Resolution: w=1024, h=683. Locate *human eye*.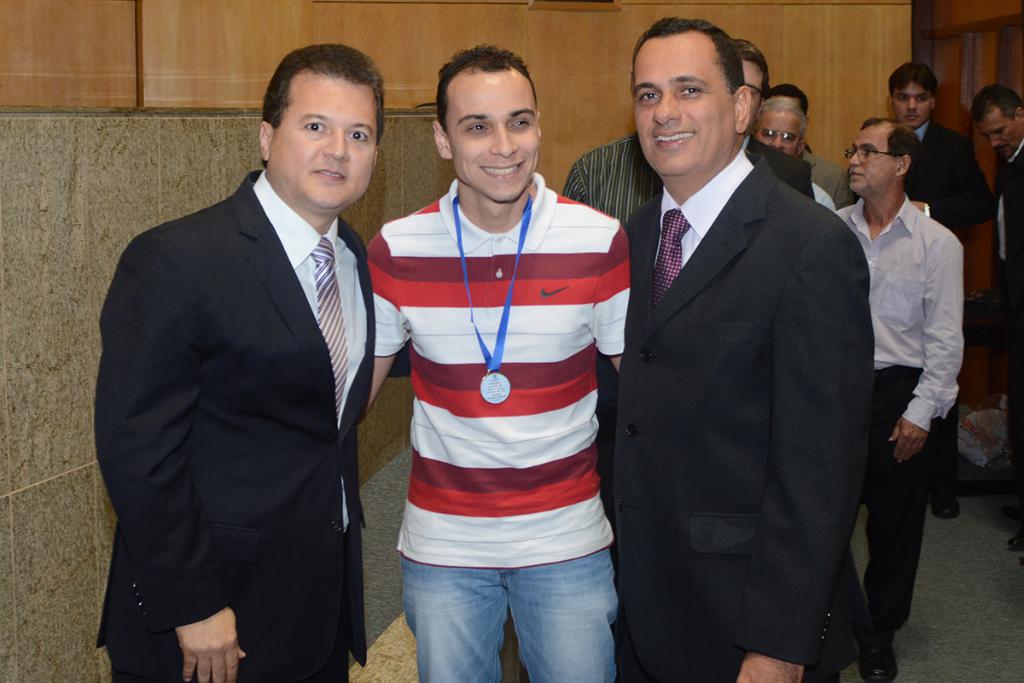
[x1=998, y1=129, x2=1004, y2=133].
